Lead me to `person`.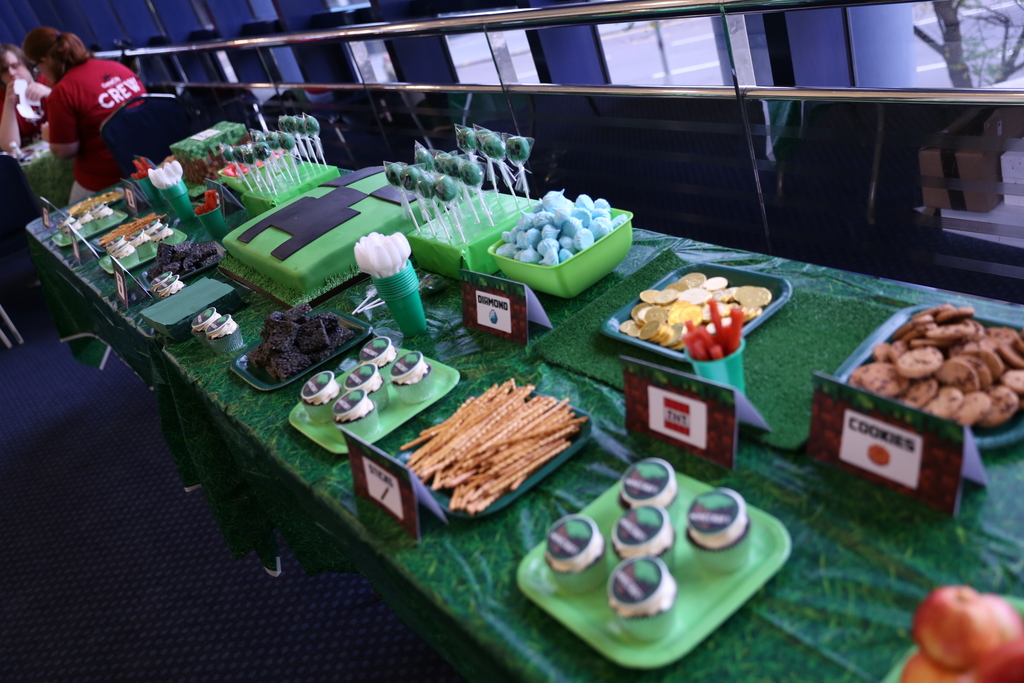
Lead to <region>6, 49, 53, 156</region>.
